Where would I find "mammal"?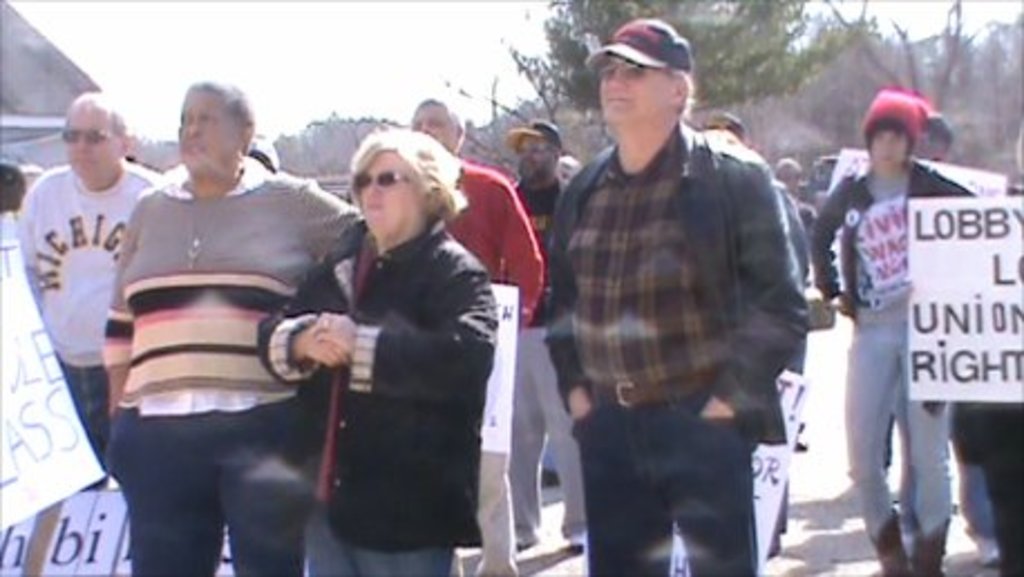
At [x1=539, y1=18, x2=814, y2=575].
